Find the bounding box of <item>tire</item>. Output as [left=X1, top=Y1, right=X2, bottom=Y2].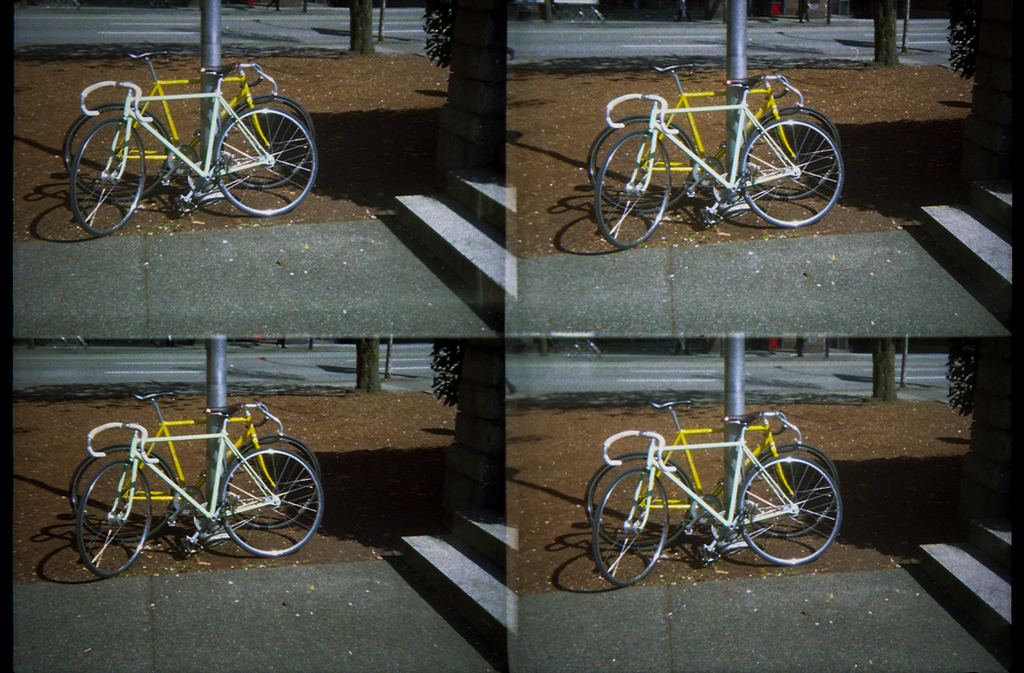
[left=77, top=458, right=150, bottom=576].
